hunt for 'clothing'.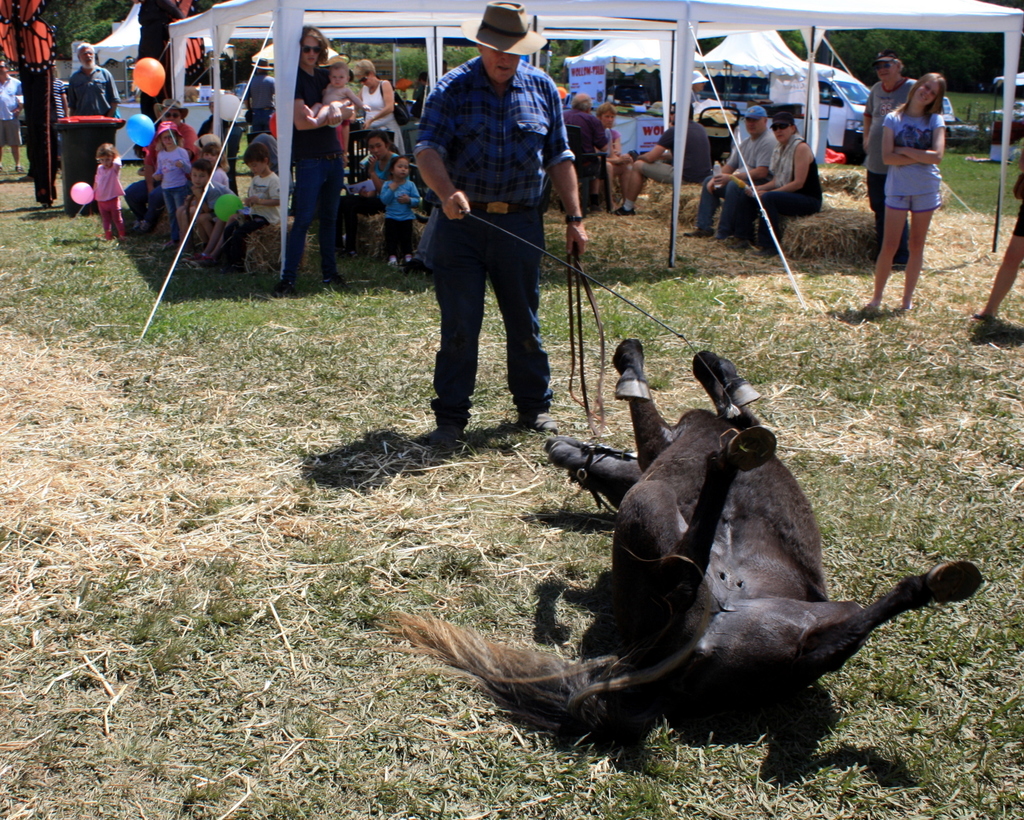
Hunted down at detection(95, 154, 127, 237).
